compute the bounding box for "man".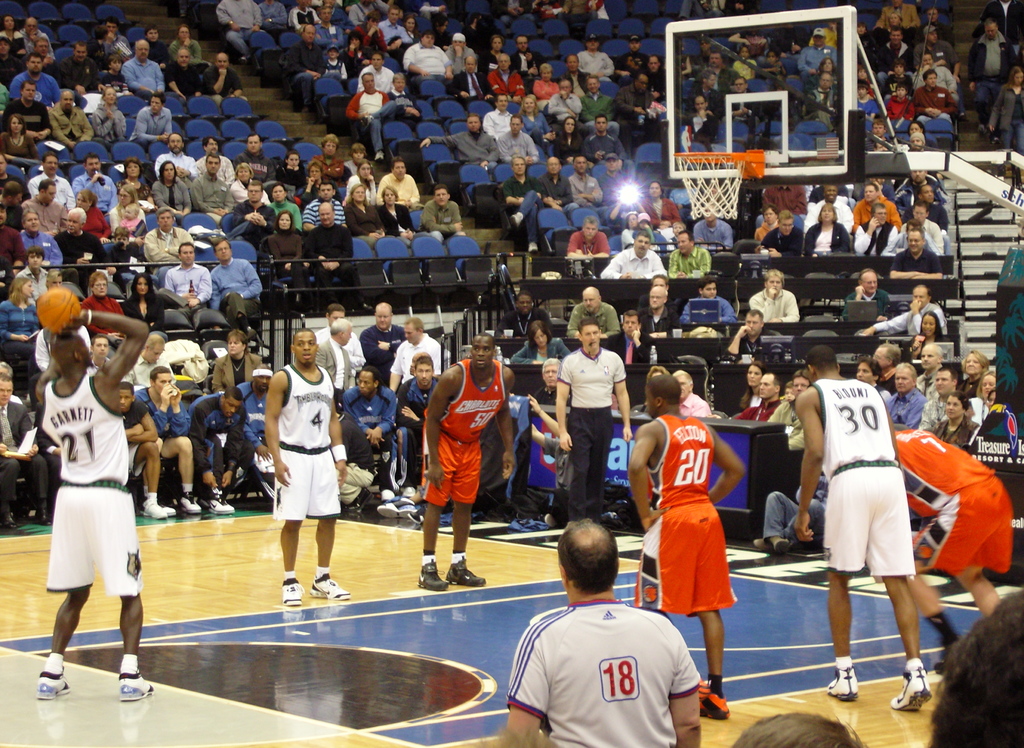
<box>982,0,1023,49</box>.
